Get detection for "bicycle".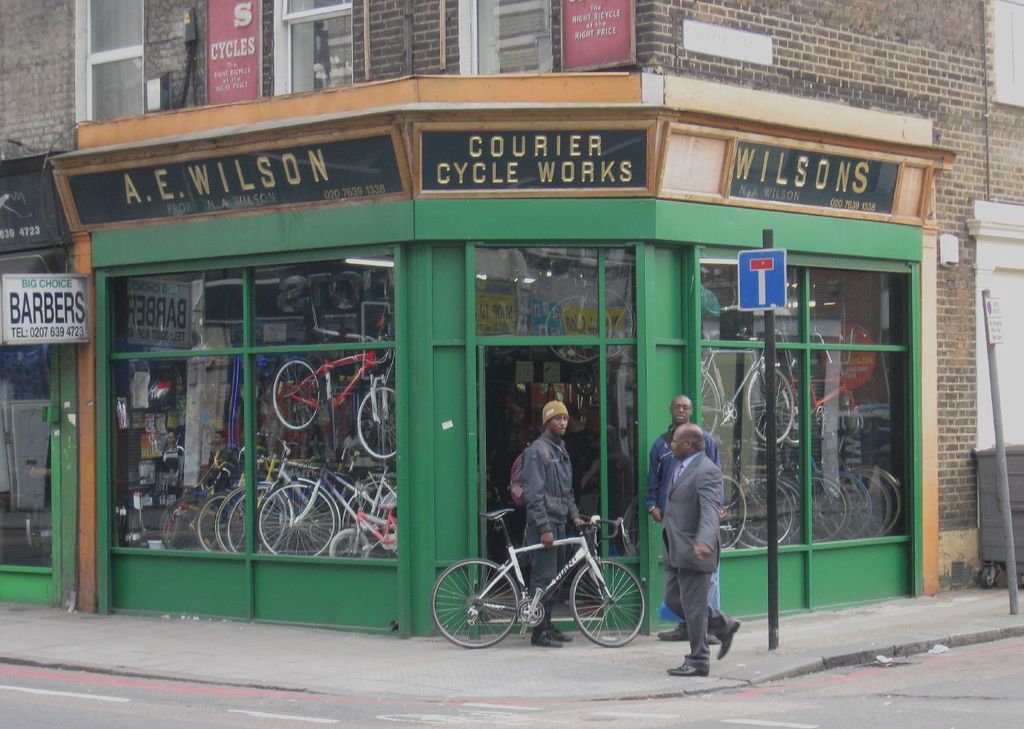
Detection: 840,471,889,539.
